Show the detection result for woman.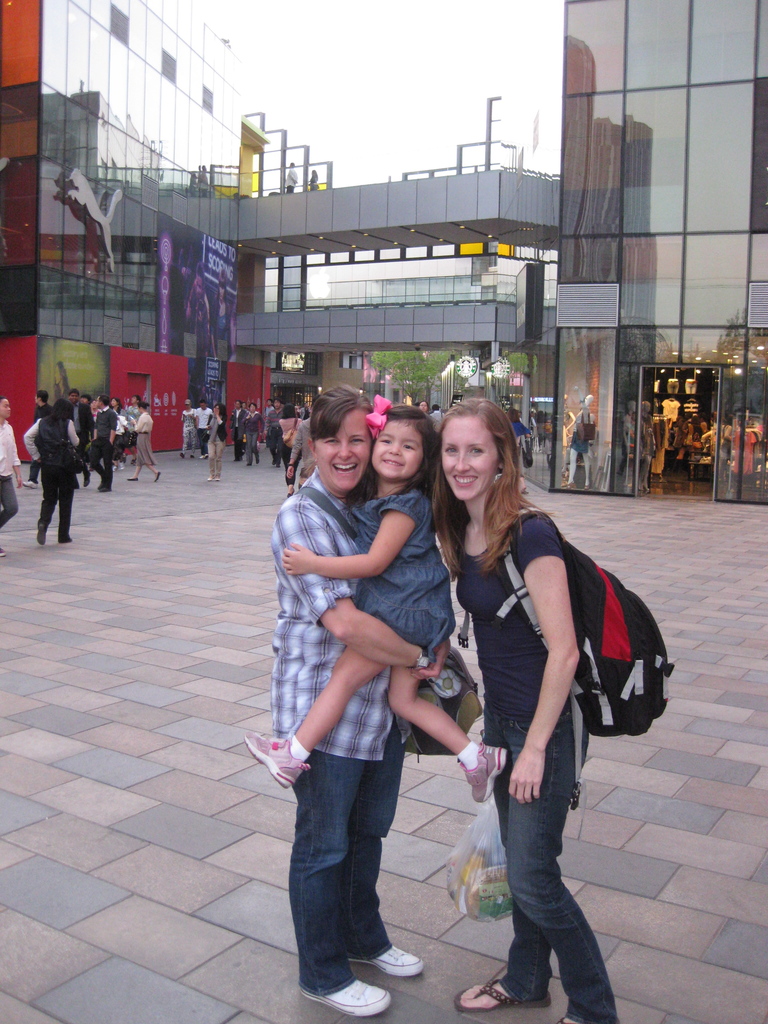
bbox=(127, 401, 165, 481).
